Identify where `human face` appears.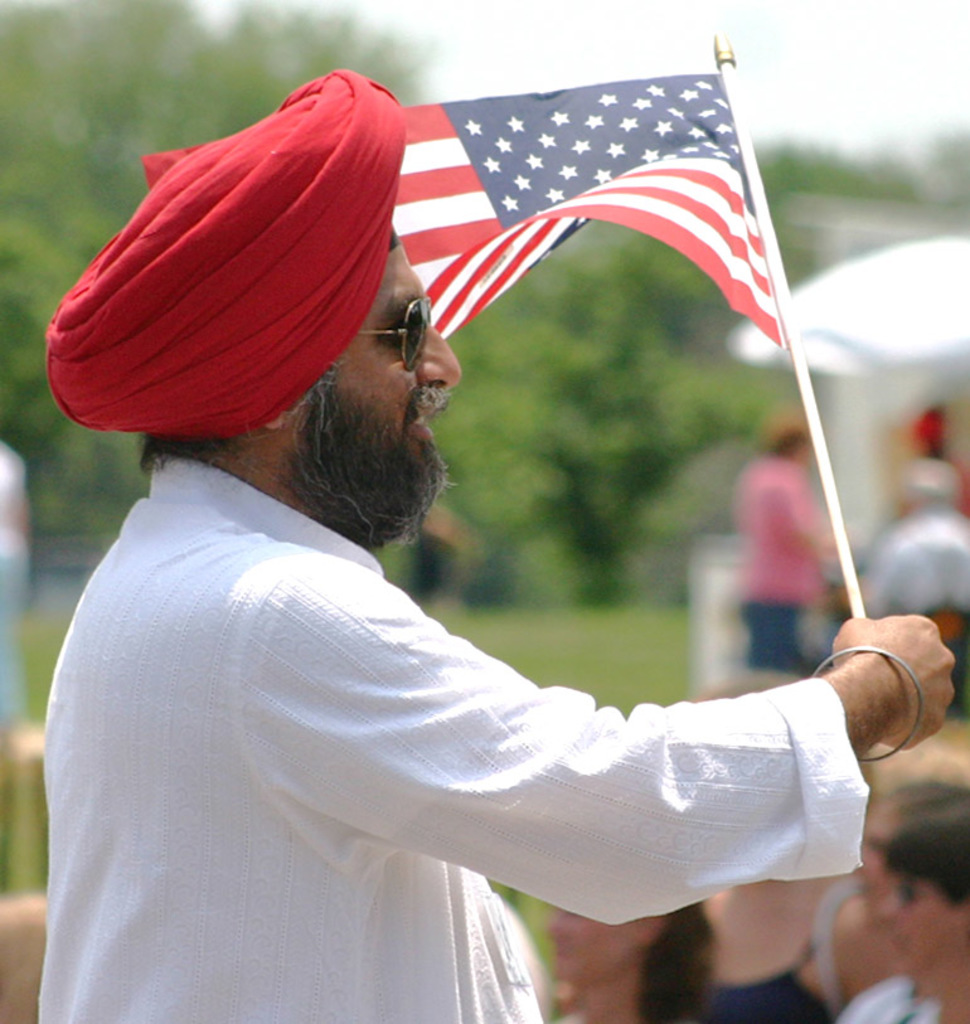
Appears at BBox(331, 243, 460, 477).
